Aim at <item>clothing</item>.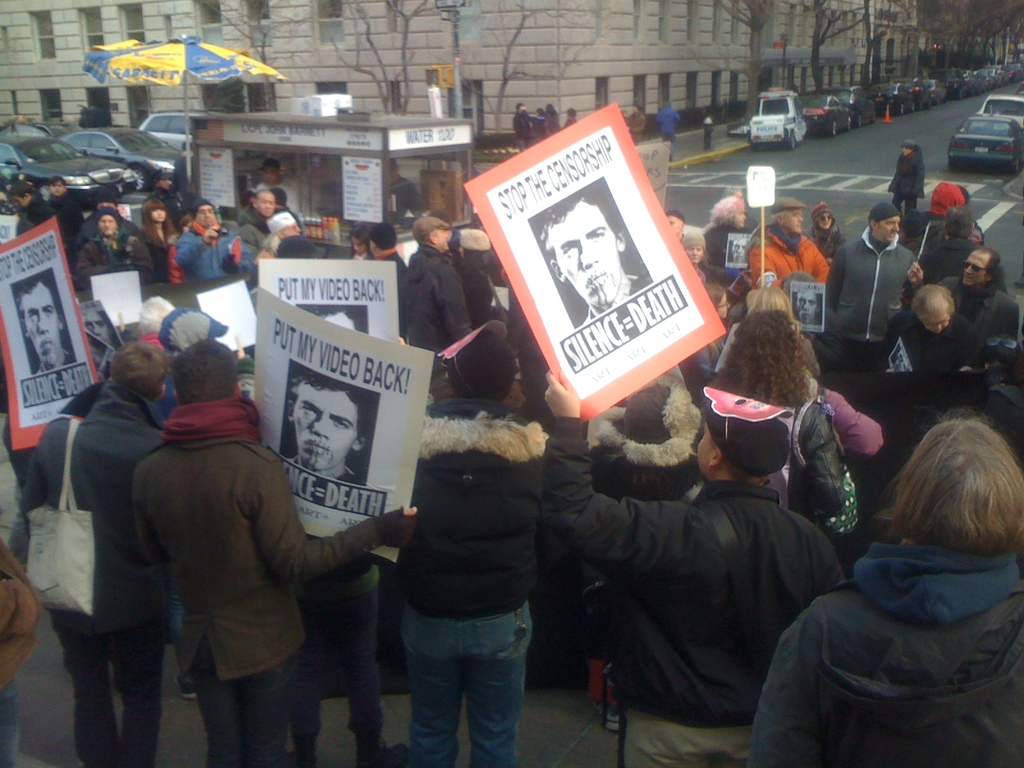
Aimed at [580, 271, 676, 359].
